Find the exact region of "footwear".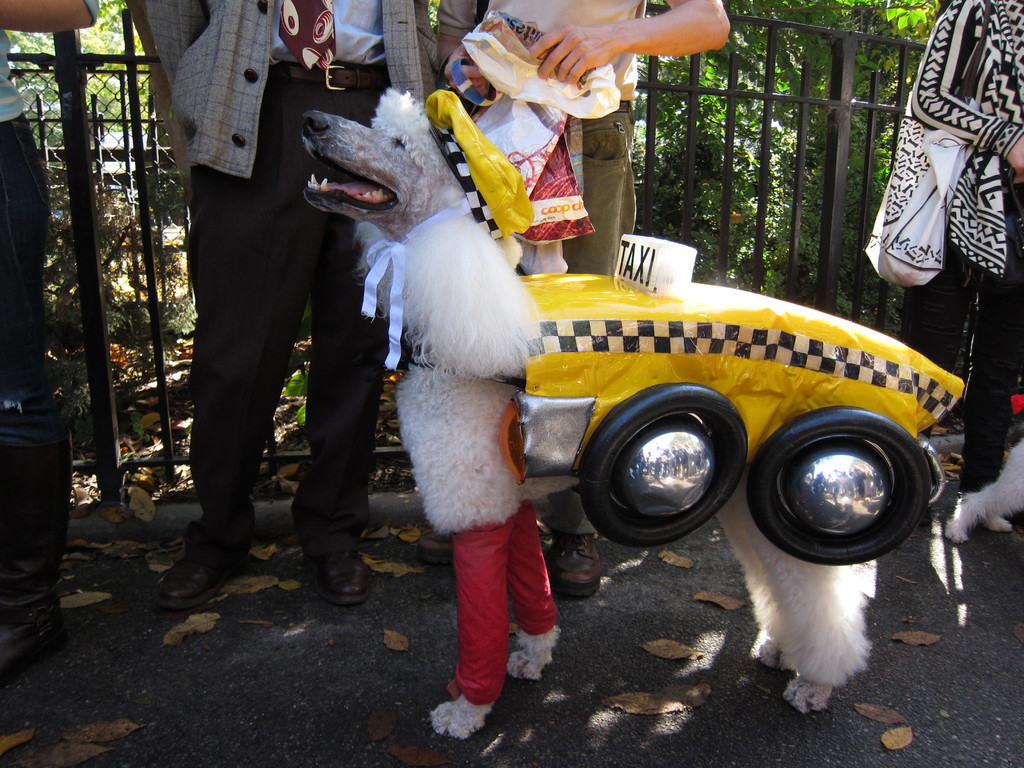
Exact region: locate(307, 549, 381, 611).
